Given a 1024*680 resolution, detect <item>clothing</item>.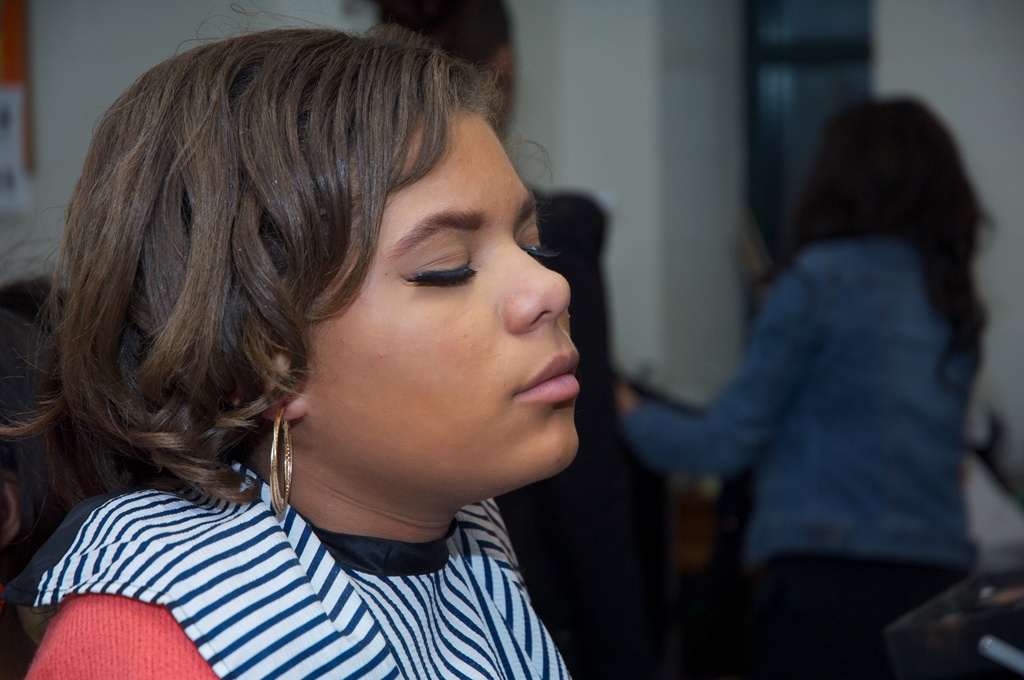
bbox(760, 550, 929, 679).
